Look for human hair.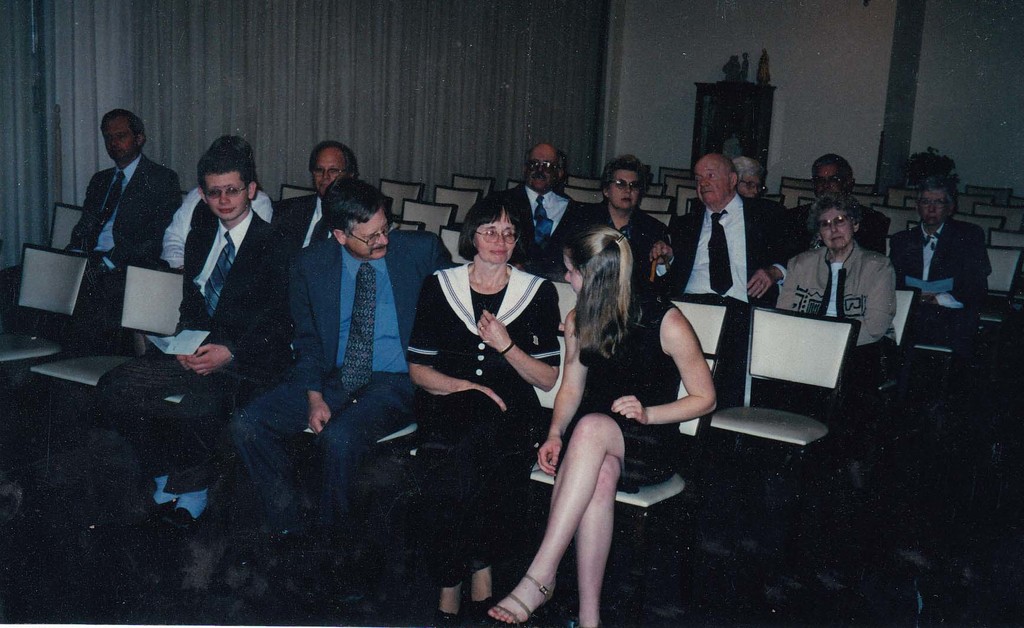
Found: l=322, t=170, r=391, b=245.
